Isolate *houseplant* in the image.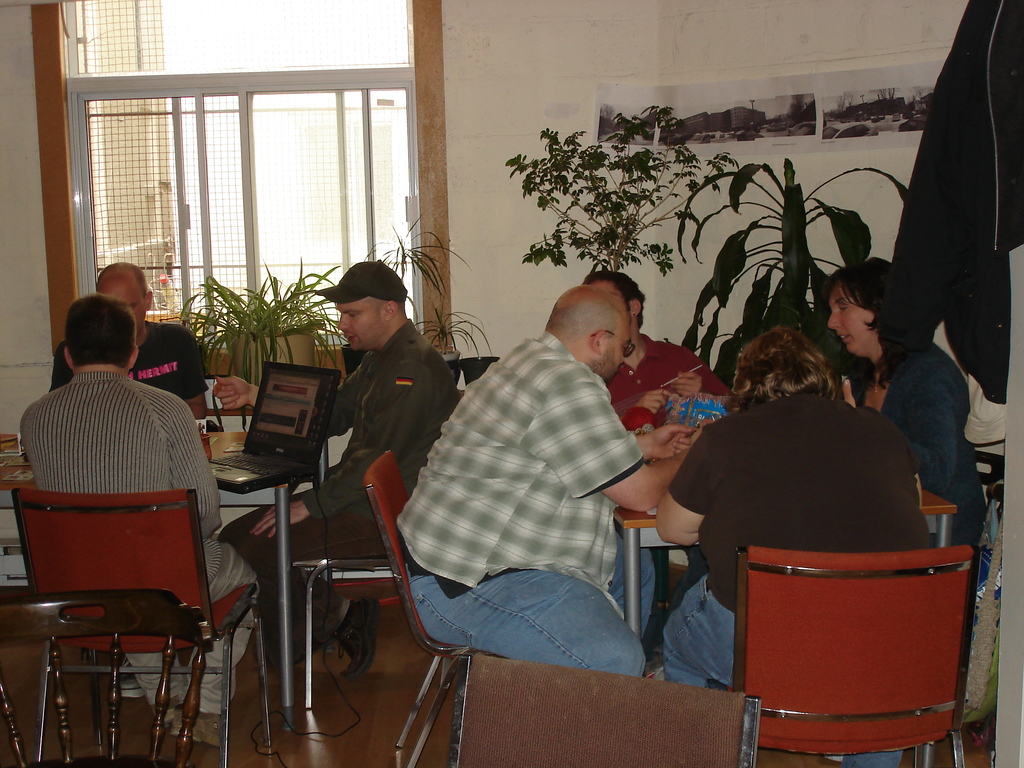
Isolated region: region(463, 352, 502, 390).
